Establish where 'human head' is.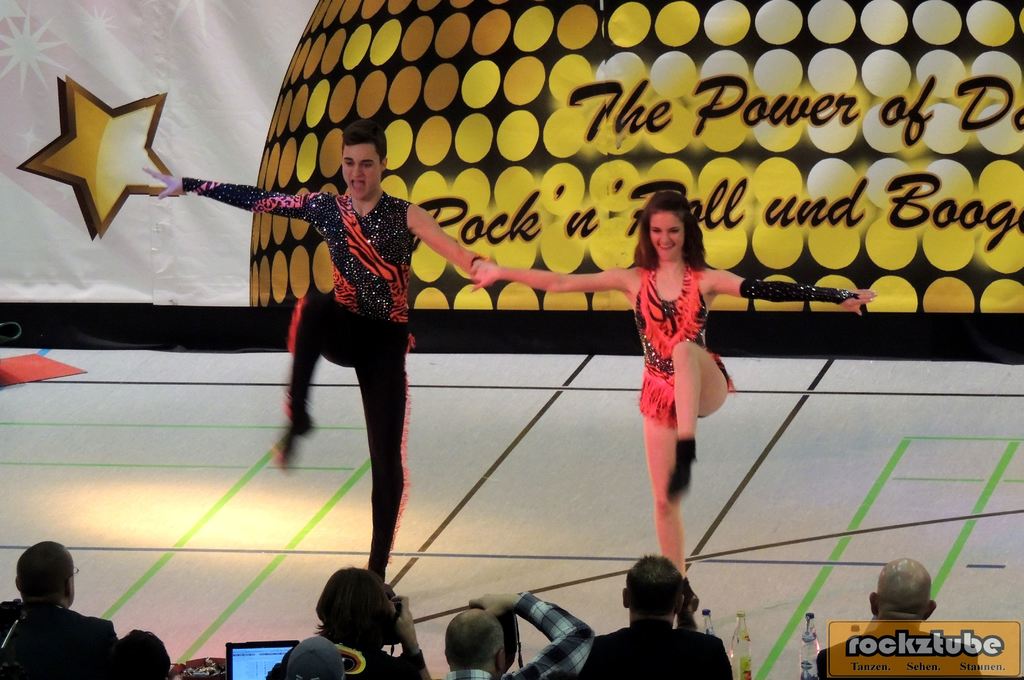
Established at [643, 193, 691, 260].
